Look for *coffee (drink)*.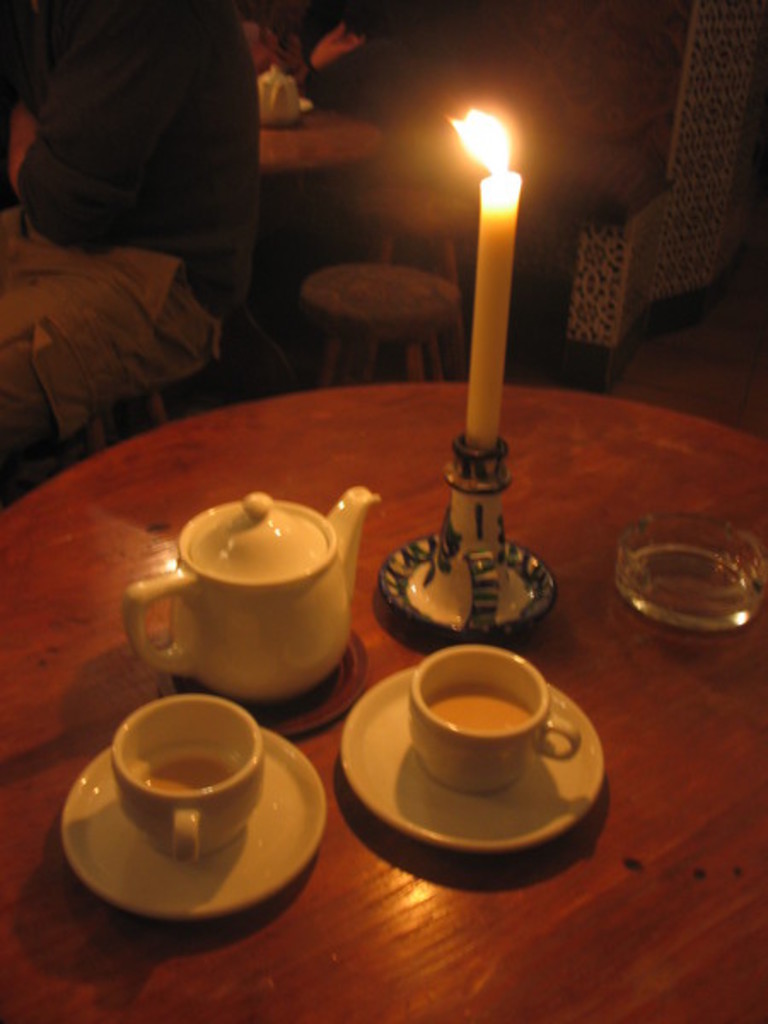
Found: region(430, 679, 532, 737).
